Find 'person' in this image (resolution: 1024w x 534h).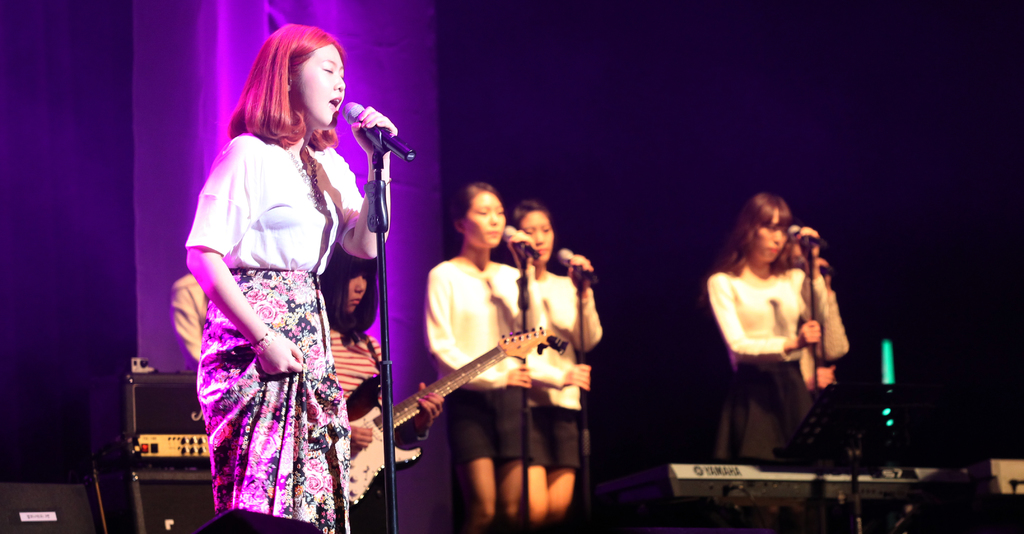
[x1=172, y1=276, x2=213, y2=364].
